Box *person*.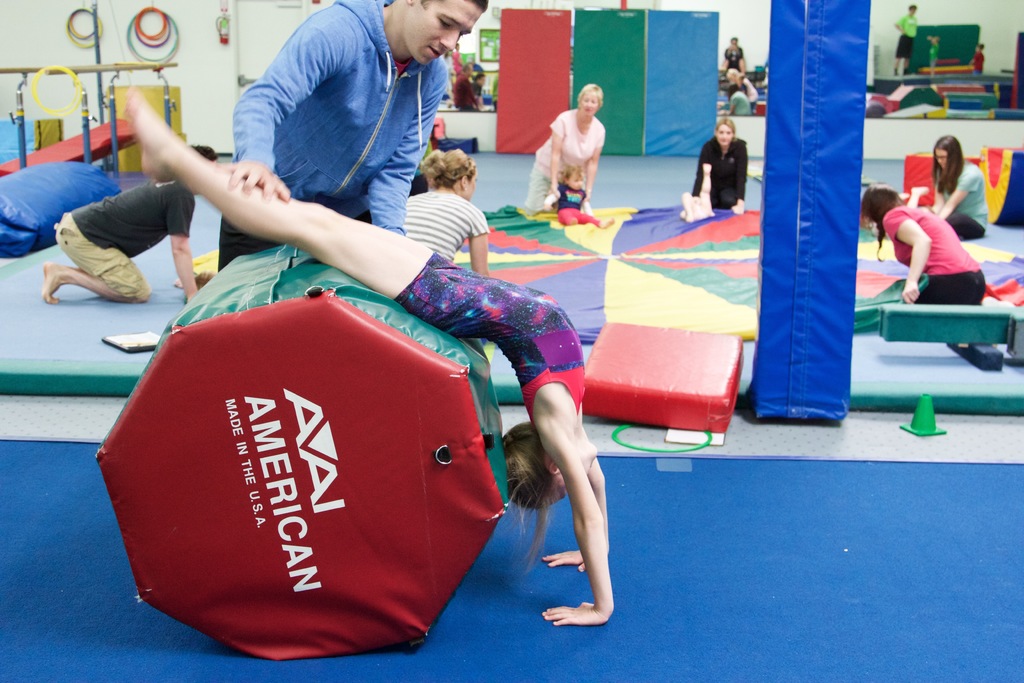
left=687, top=124, right=742, bottom=215.
